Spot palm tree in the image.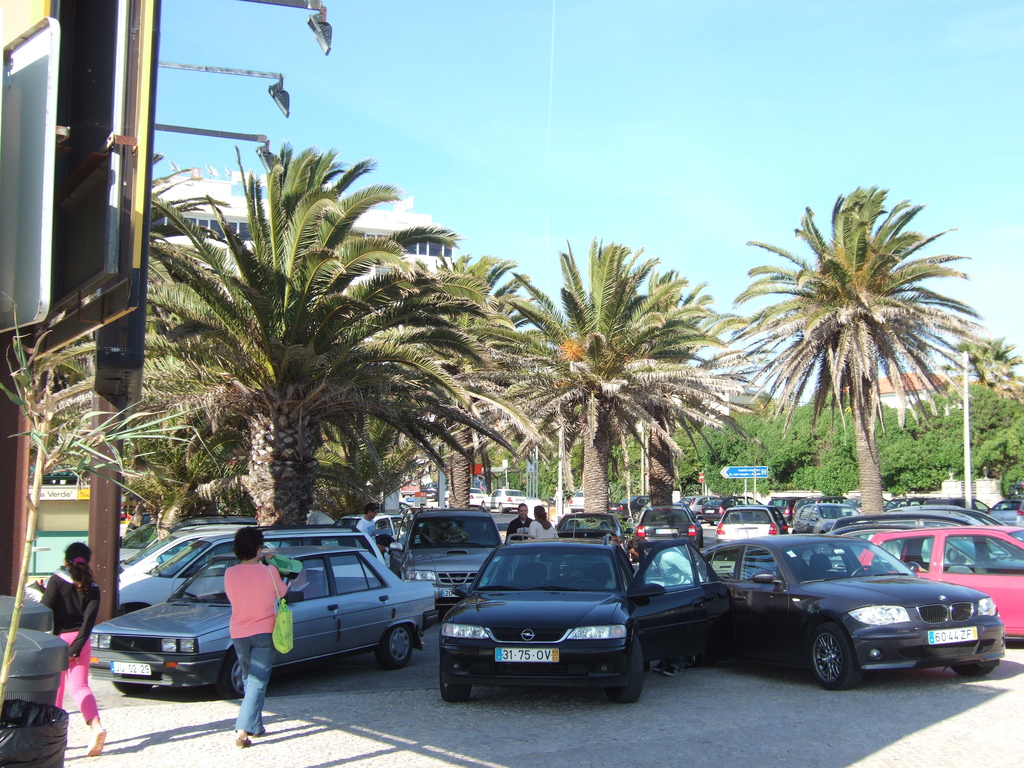
palm tree found at bbox=[510, 226, 735, 524].
